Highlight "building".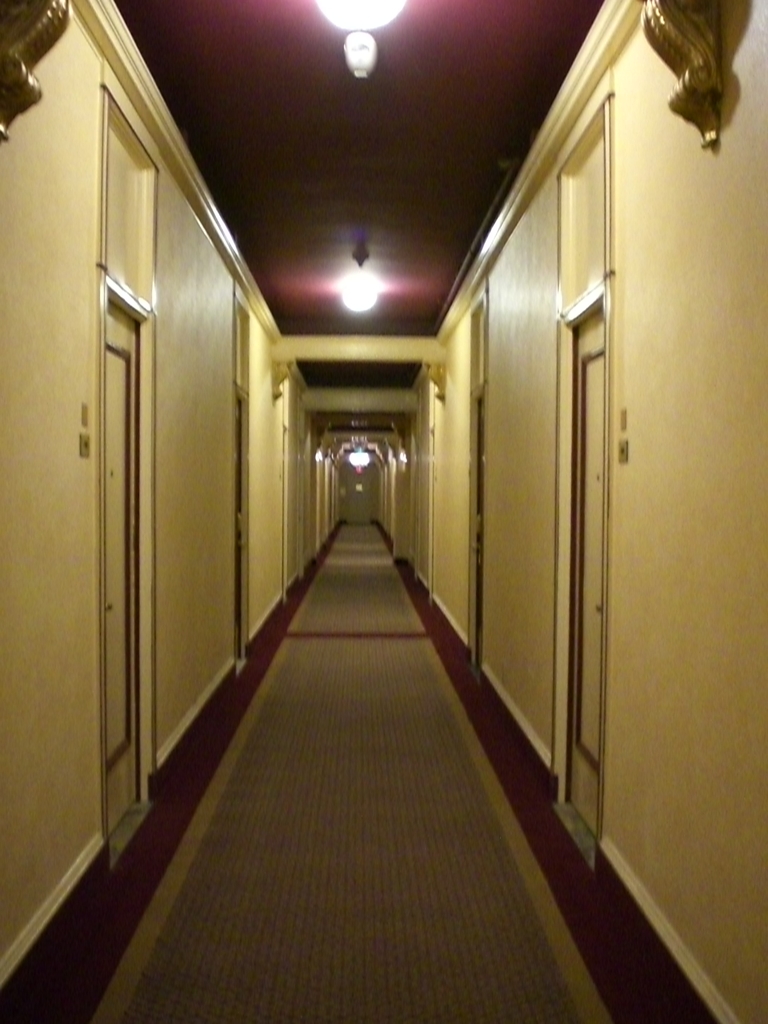
Highlighted region: detection(0, 0, 766, 1023).
